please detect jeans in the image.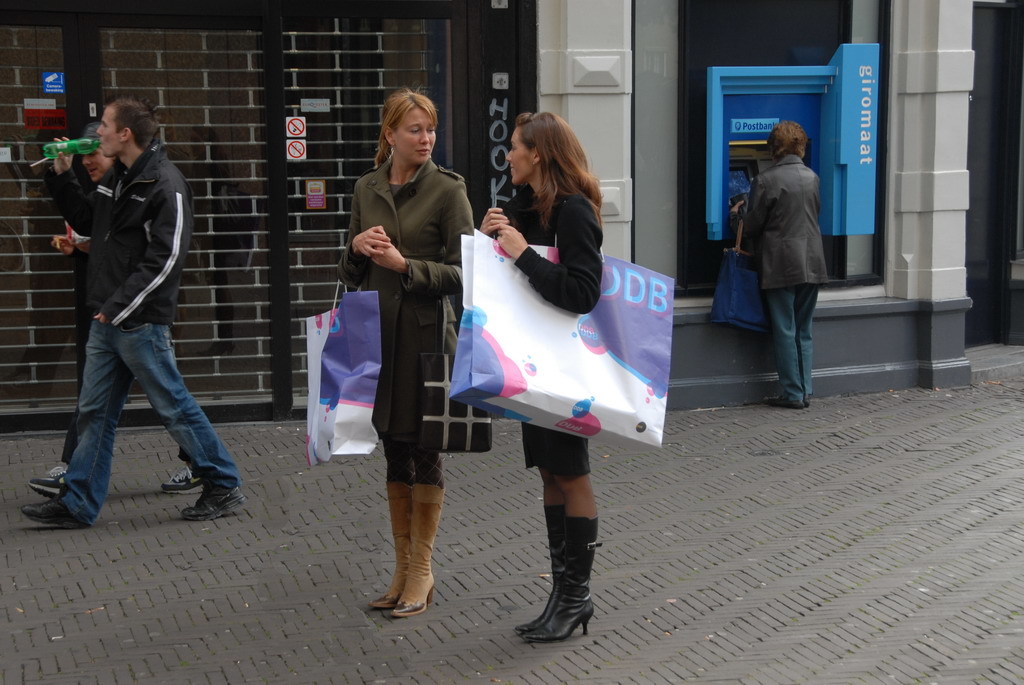
43:291:222:516.
